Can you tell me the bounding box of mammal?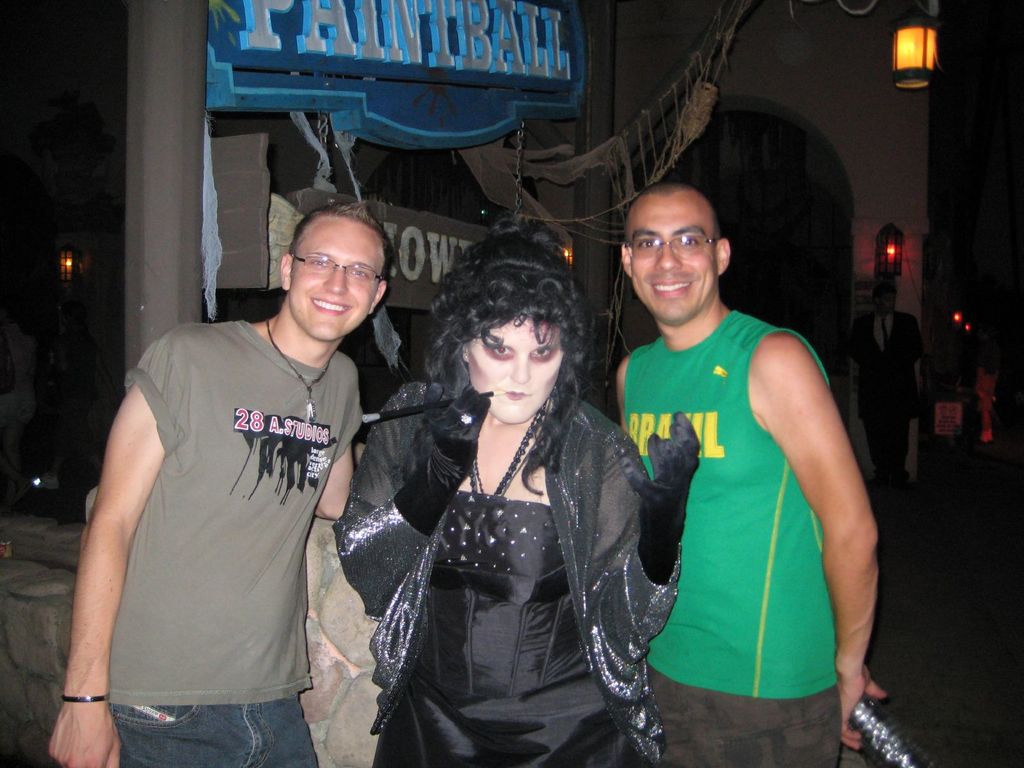
<region>327, 224, 703, 767</region>.
